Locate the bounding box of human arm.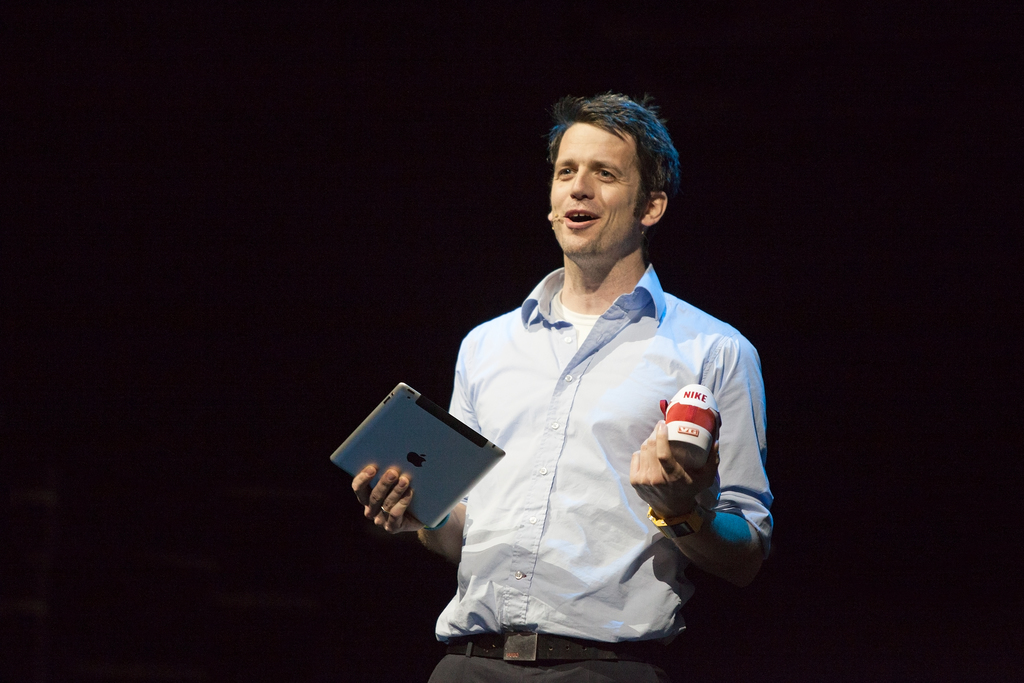
Bounding box: box(634, 385, 760, 588).
